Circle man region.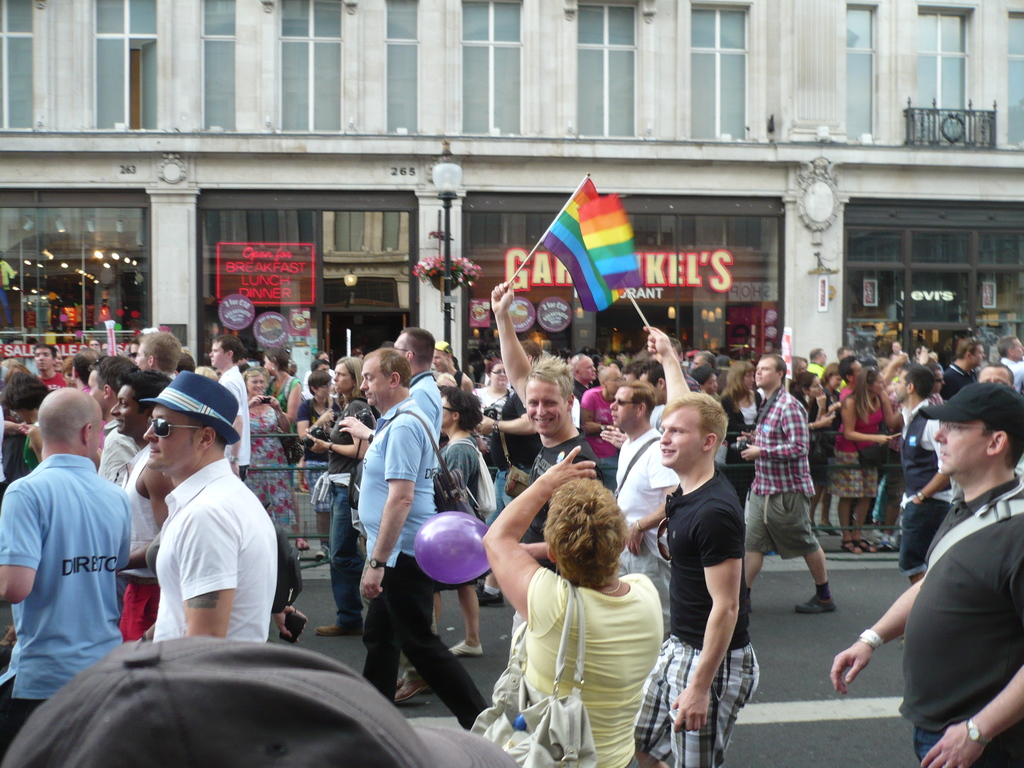
Region: [x1=474, y1=280, x2=604, y2=733].
